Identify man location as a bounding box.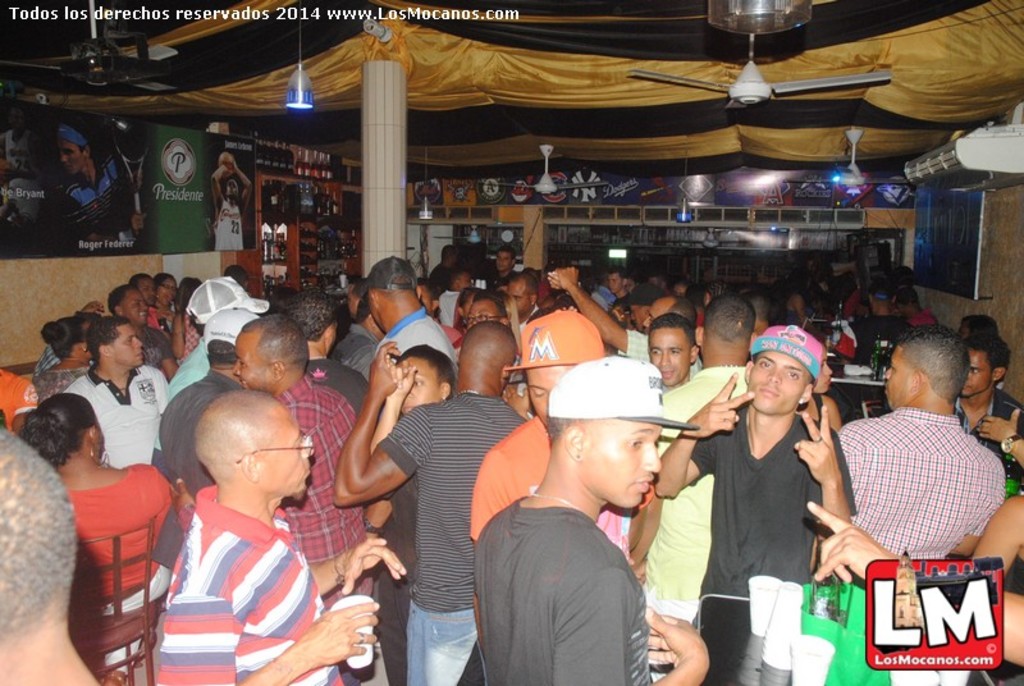
<box>462,380,709,681</box>.
